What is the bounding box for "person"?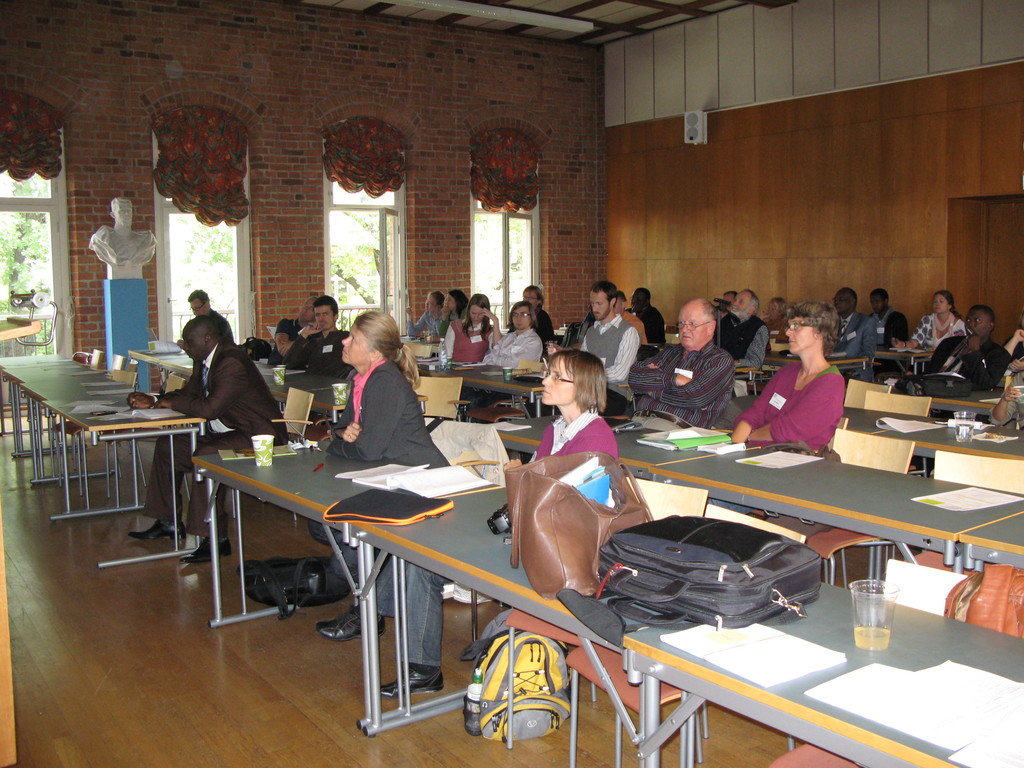
888/287/964/356.
